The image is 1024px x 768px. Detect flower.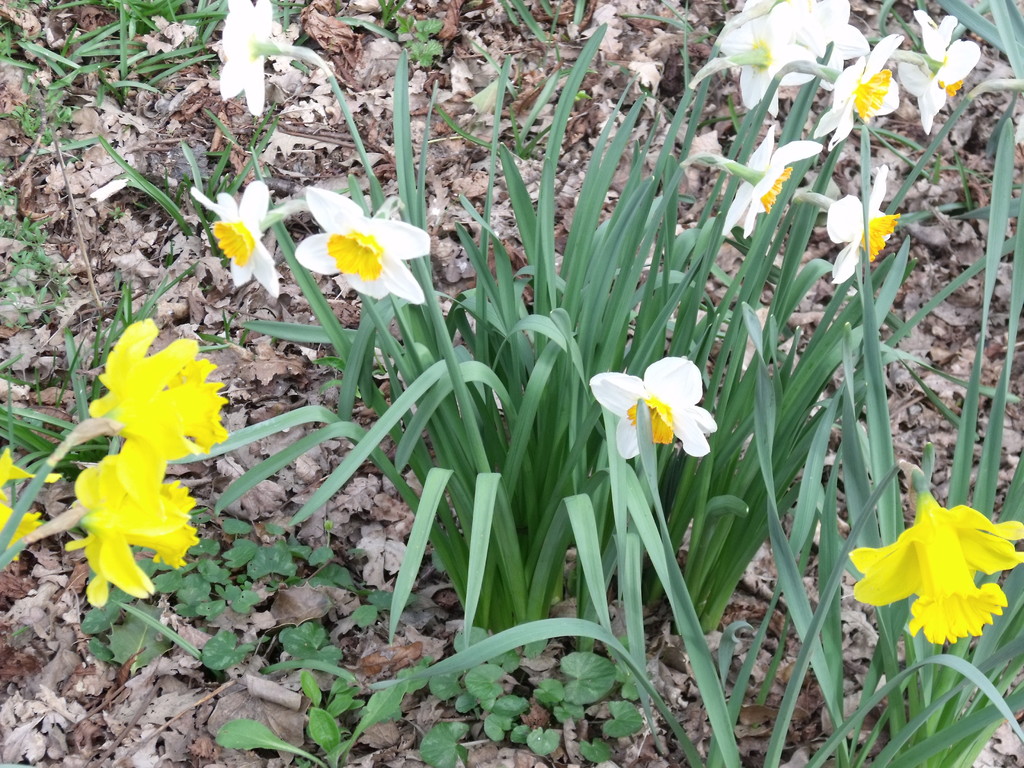
Detection: l=898, t=7, r=981, b=134.
